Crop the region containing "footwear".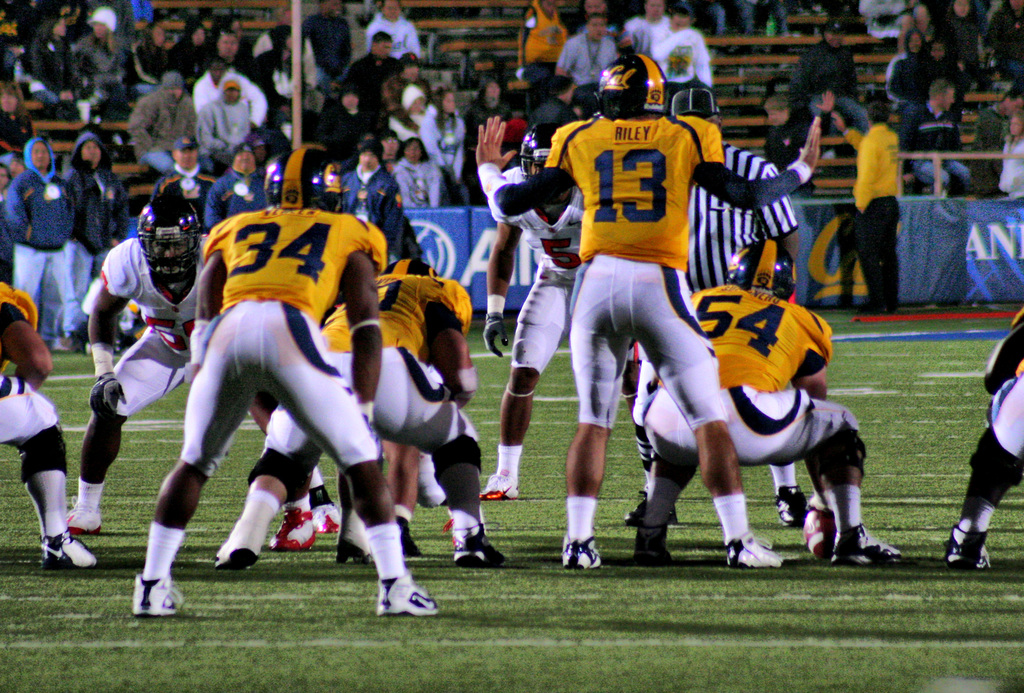
Crop region: detection(369, 568, 444, 616).
